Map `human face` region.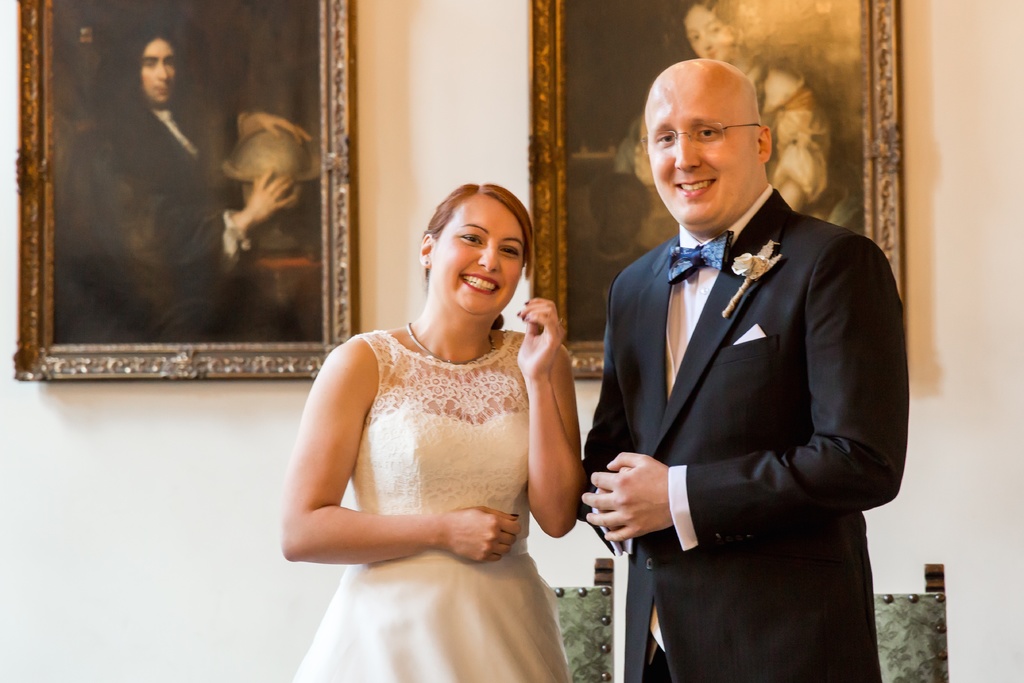
Mapped to l=684, t=4, r=737, b=63.
